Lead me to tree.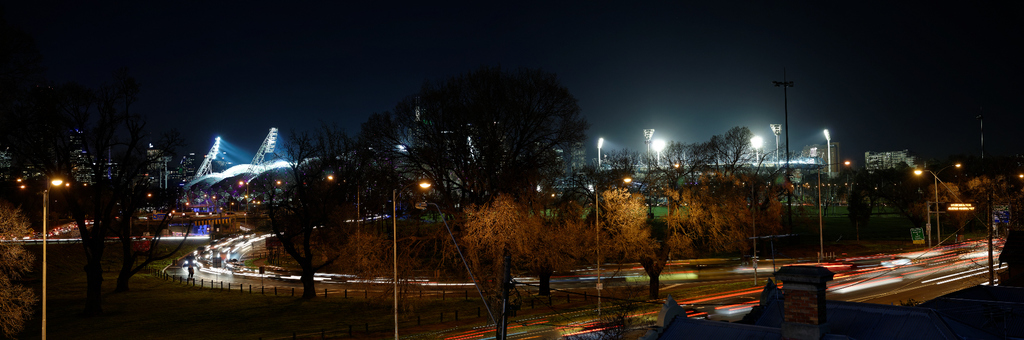
Lead to rect(570, 195, 675, 339).
